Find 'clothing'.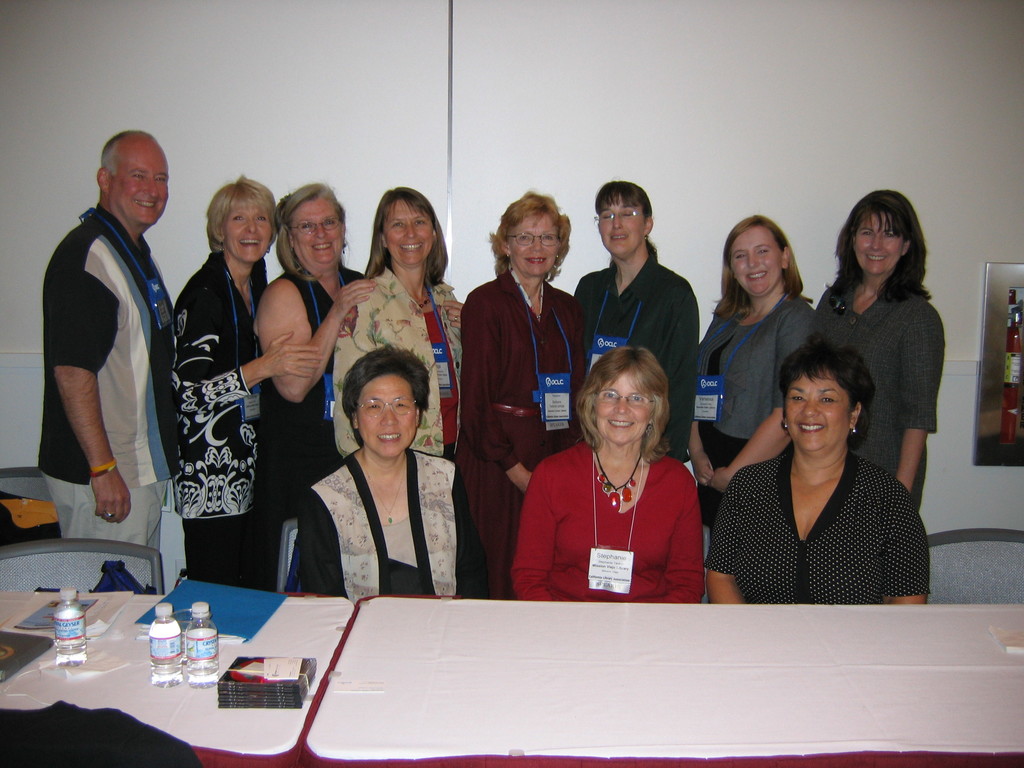
locate(570, 244, 701, 460).
